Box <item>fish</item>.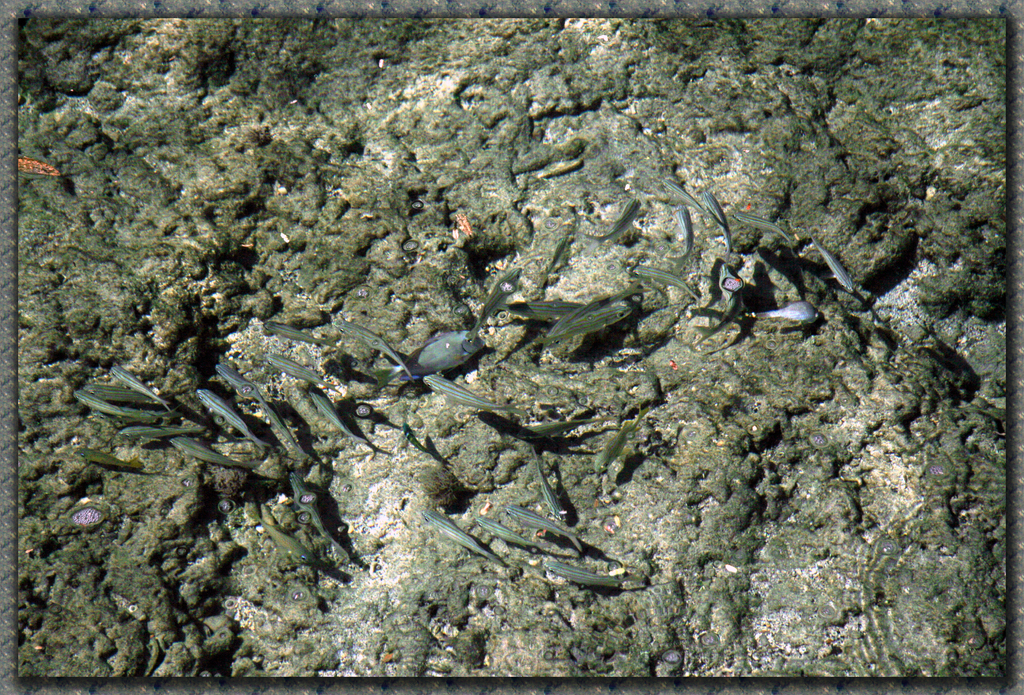
Rect(121, 425, 206, 439).
